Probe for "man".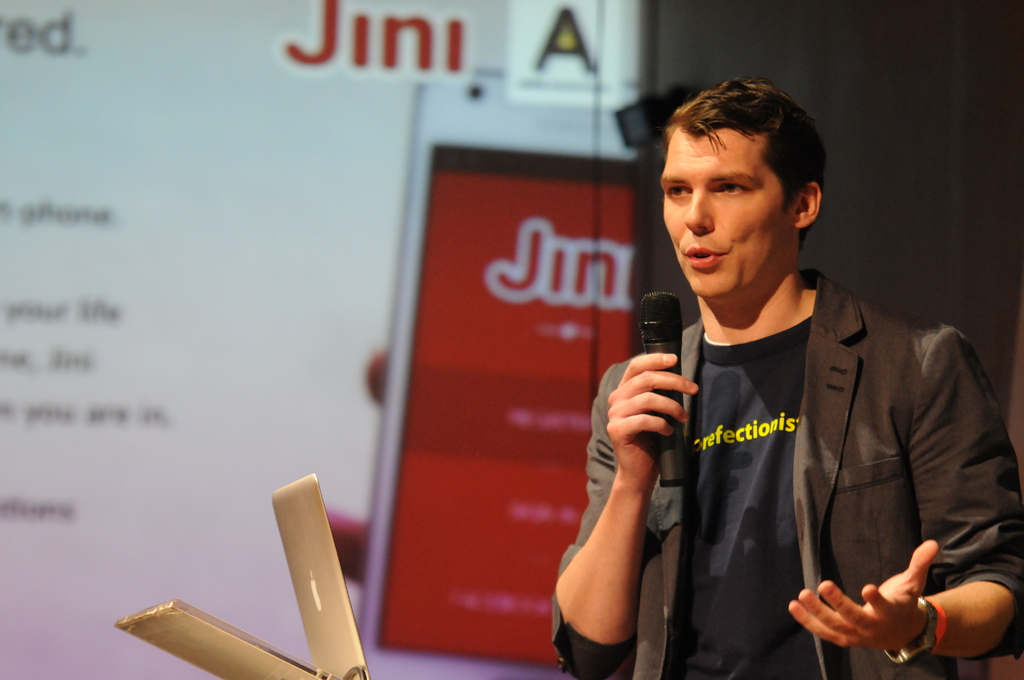
Probe result: Rect(539, 72, 1023, 679).
